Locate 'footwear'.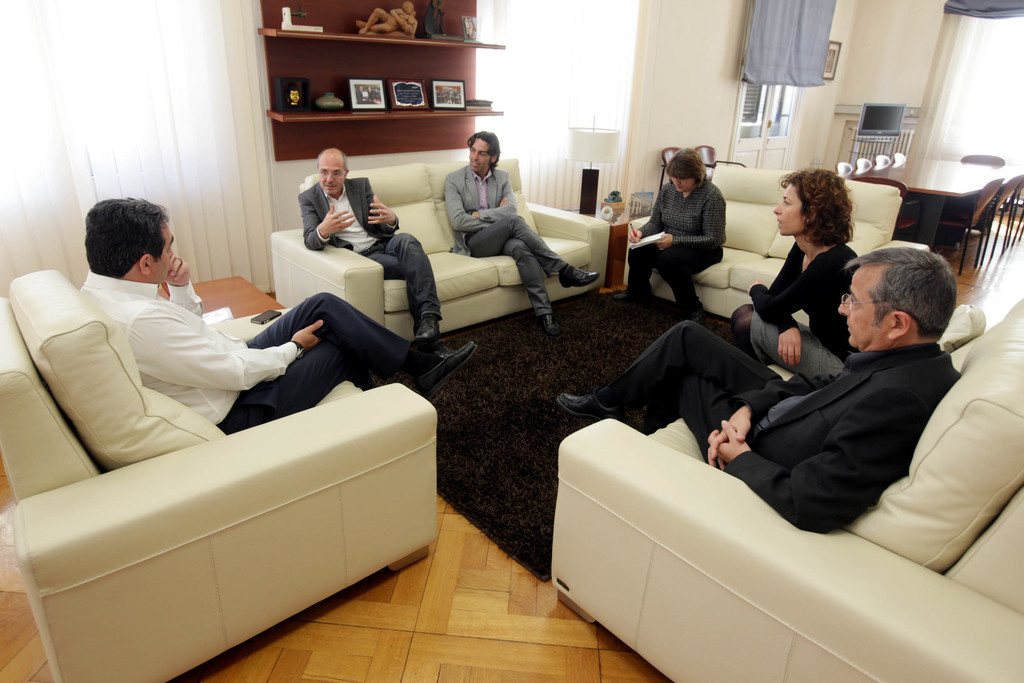
Bounding box: locate(544, 316, 561, 339).
